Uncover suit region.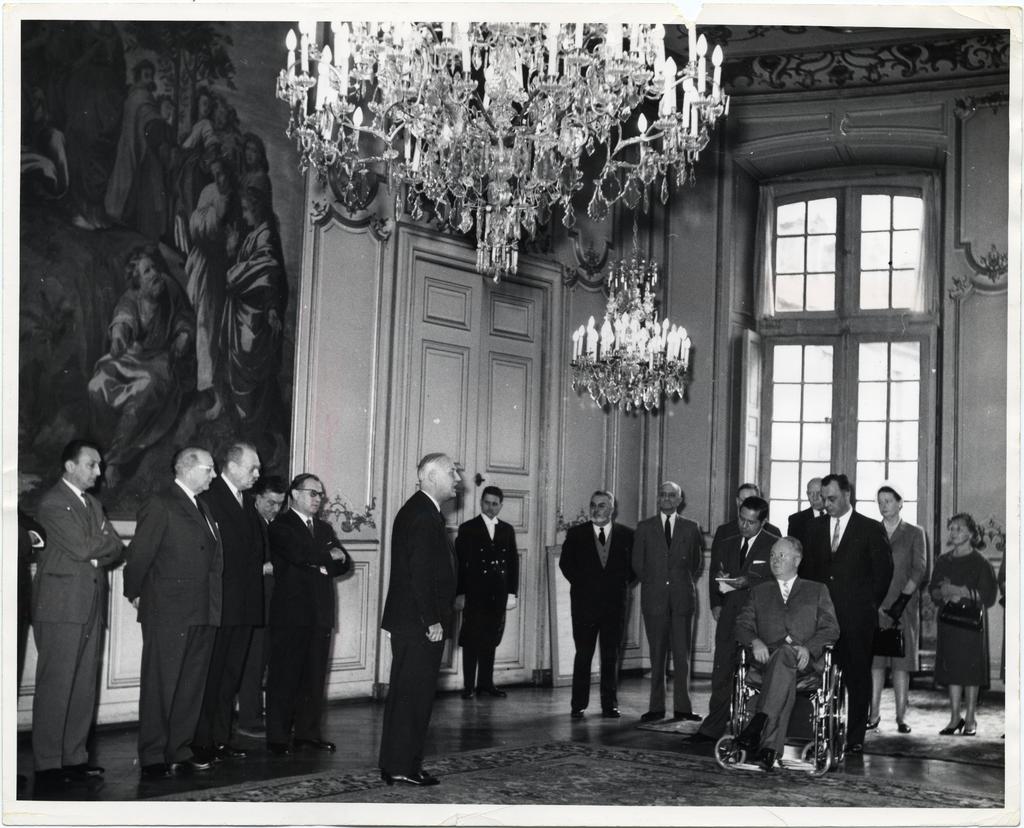
Uncovered: bbox=(17, 505, 48, 695).
